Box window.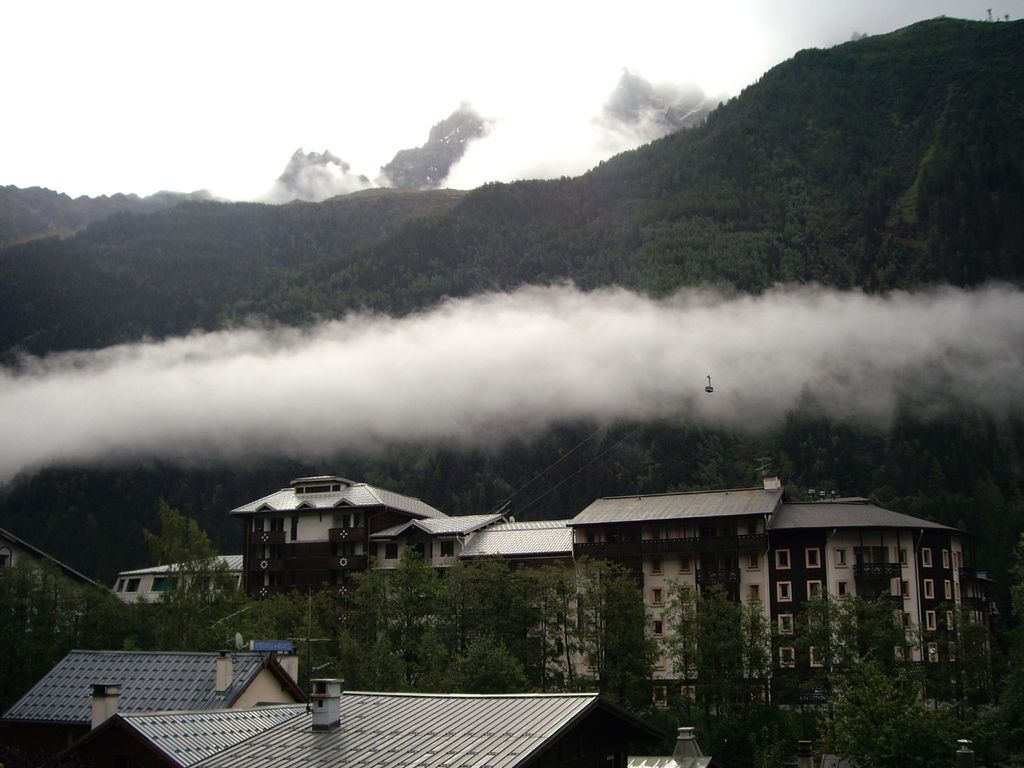
{"x1": 945, "y1": 583, "x2": 953, "y2": 603}.
